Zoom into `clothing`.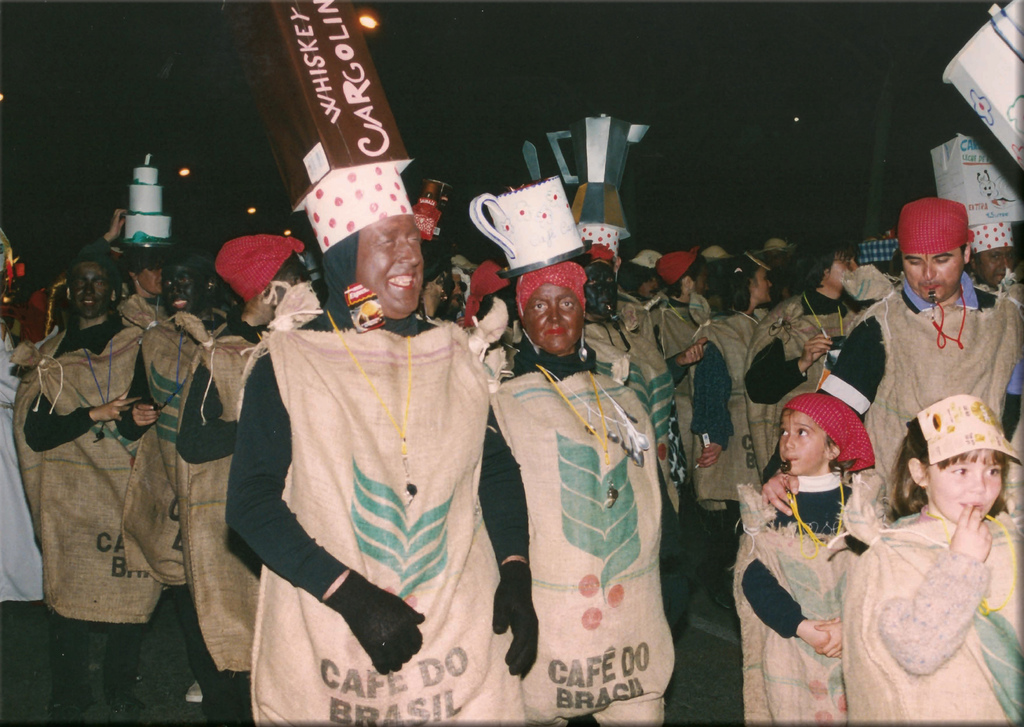
Zoom target: [x1=172, y1=319, x2=287, y2=726].
